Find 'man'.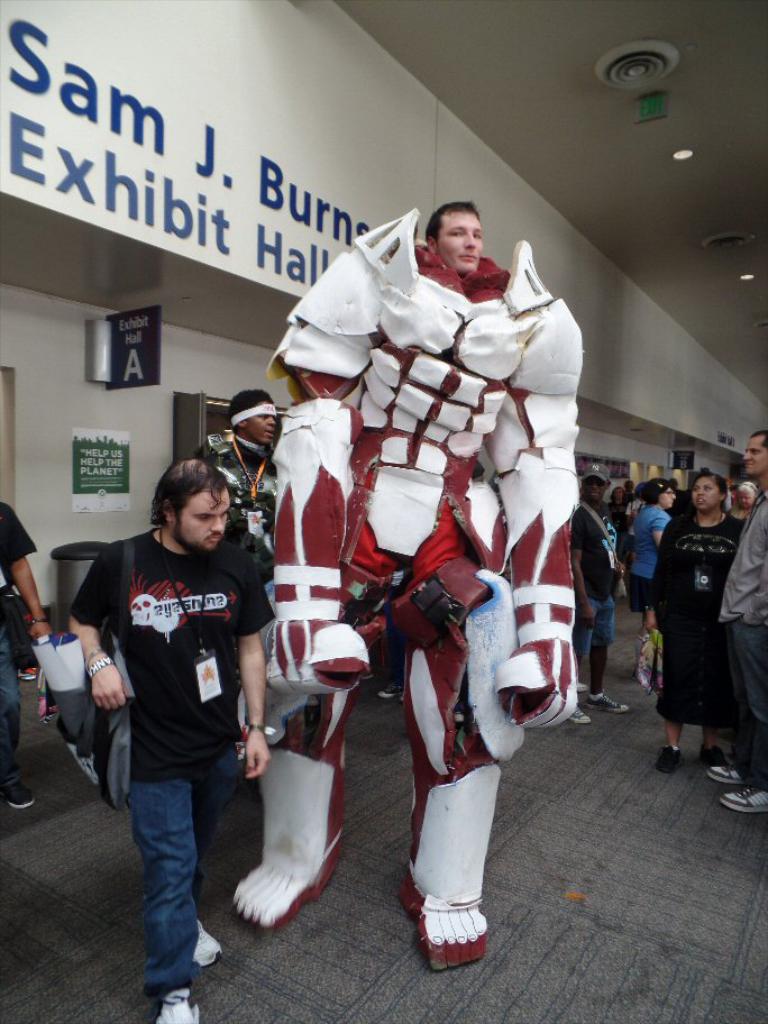
[661,477,692,522].
